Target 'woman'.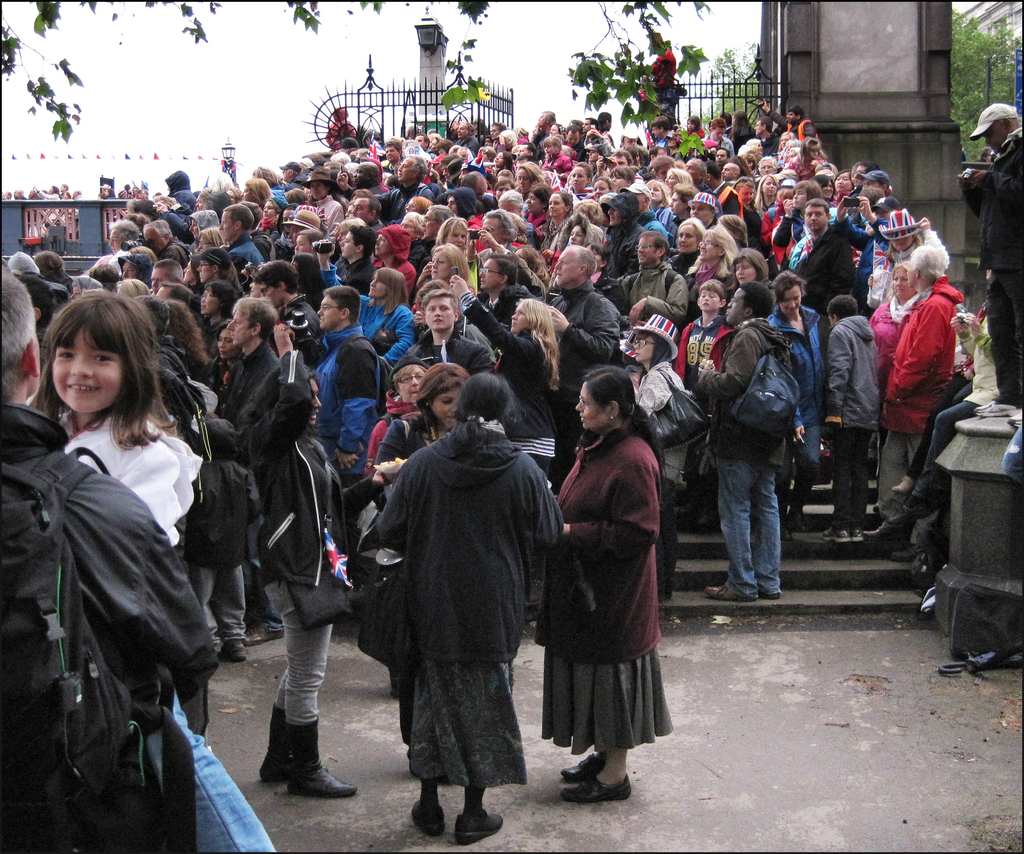
Target region: {"left": 301, "top": 165, "right": 346, "bottom": 234}.
